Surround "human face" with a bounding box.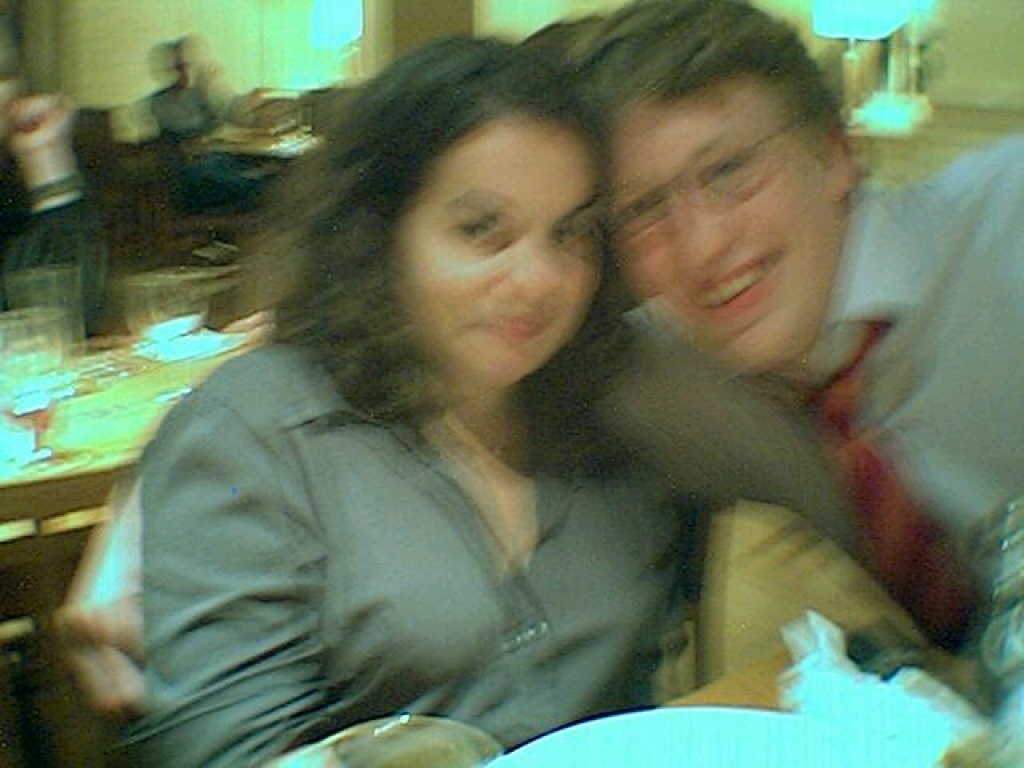
locate(408, 111, 597, 393).
